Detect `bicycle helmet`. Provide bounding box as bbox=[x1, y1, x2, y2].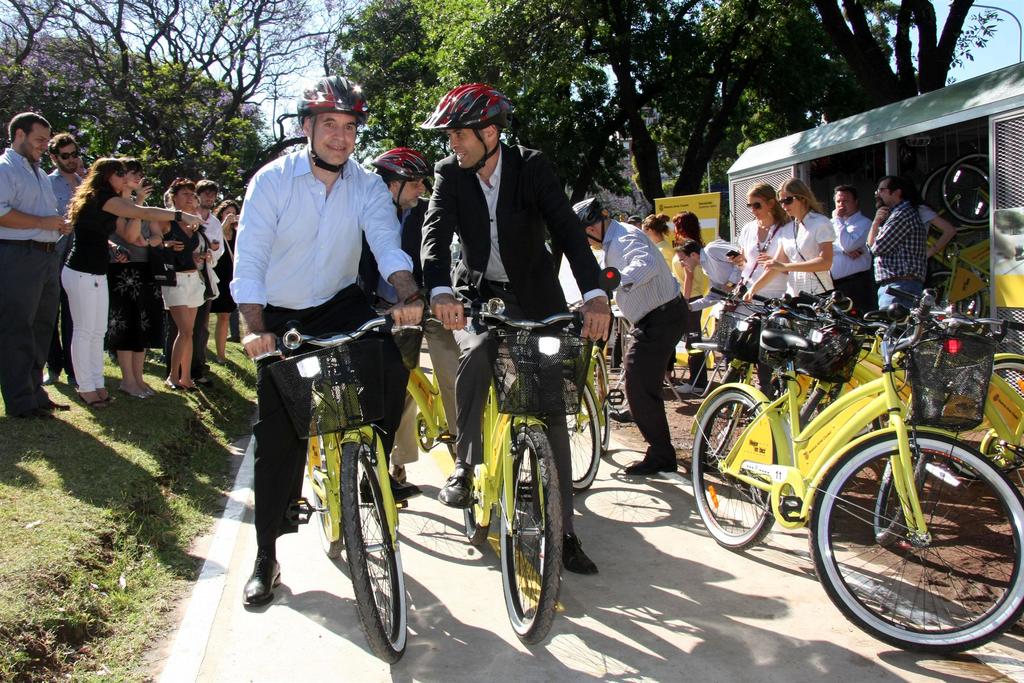
bbox=[573, 199, 610, 243].
